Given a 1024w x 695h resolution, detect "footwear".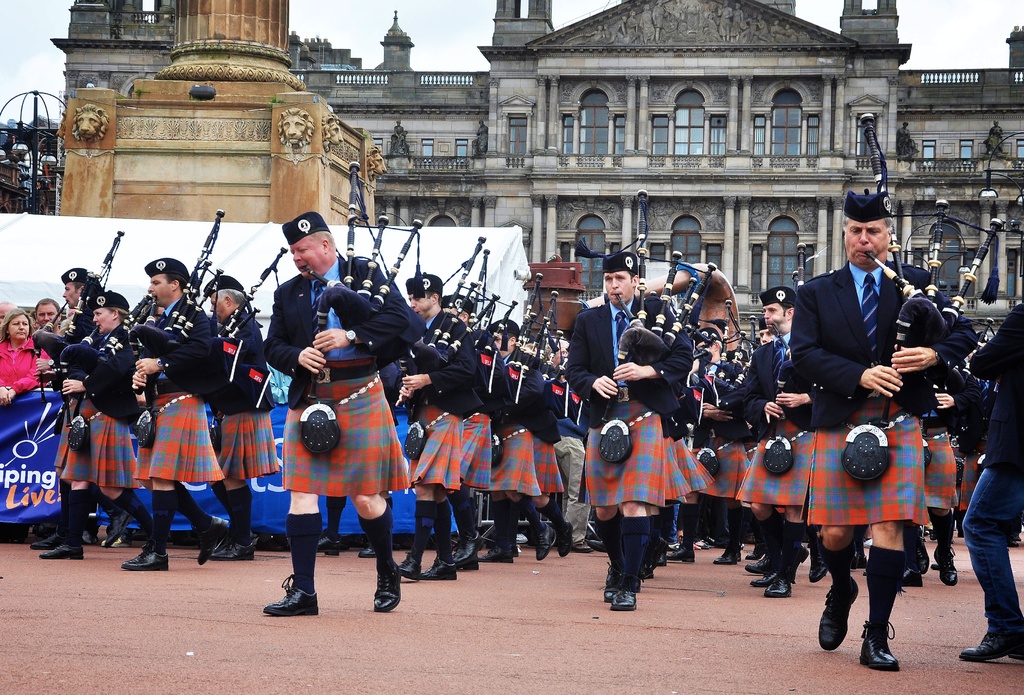
<region>37, 541, 82, 557</region>.
